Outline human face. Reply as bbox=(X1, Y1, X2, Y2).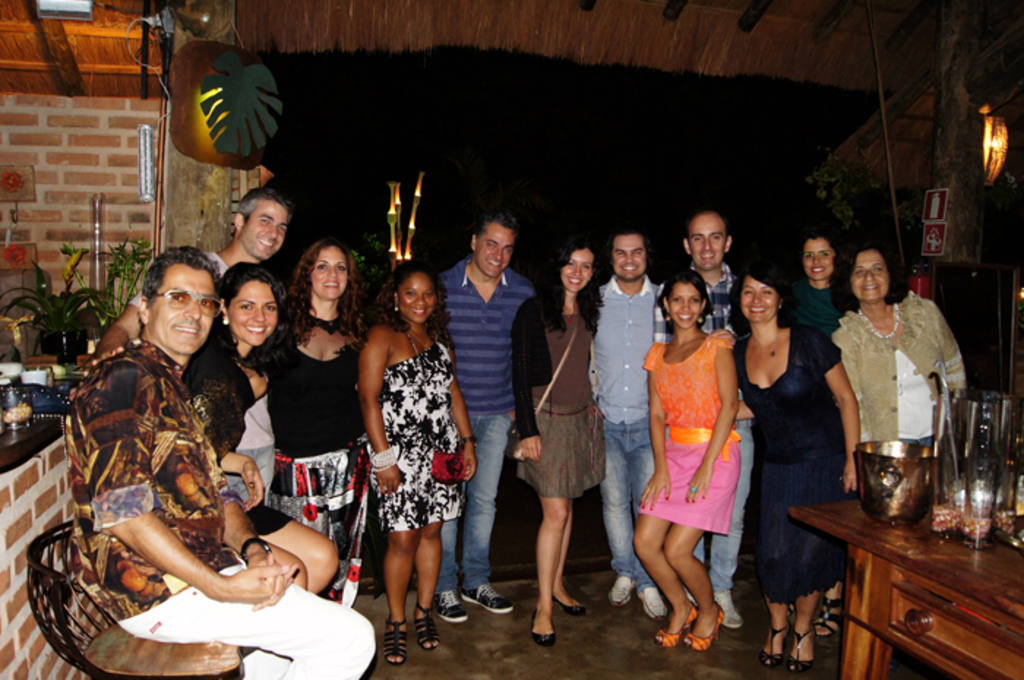
bbox=(237, 200, 288, 260).
